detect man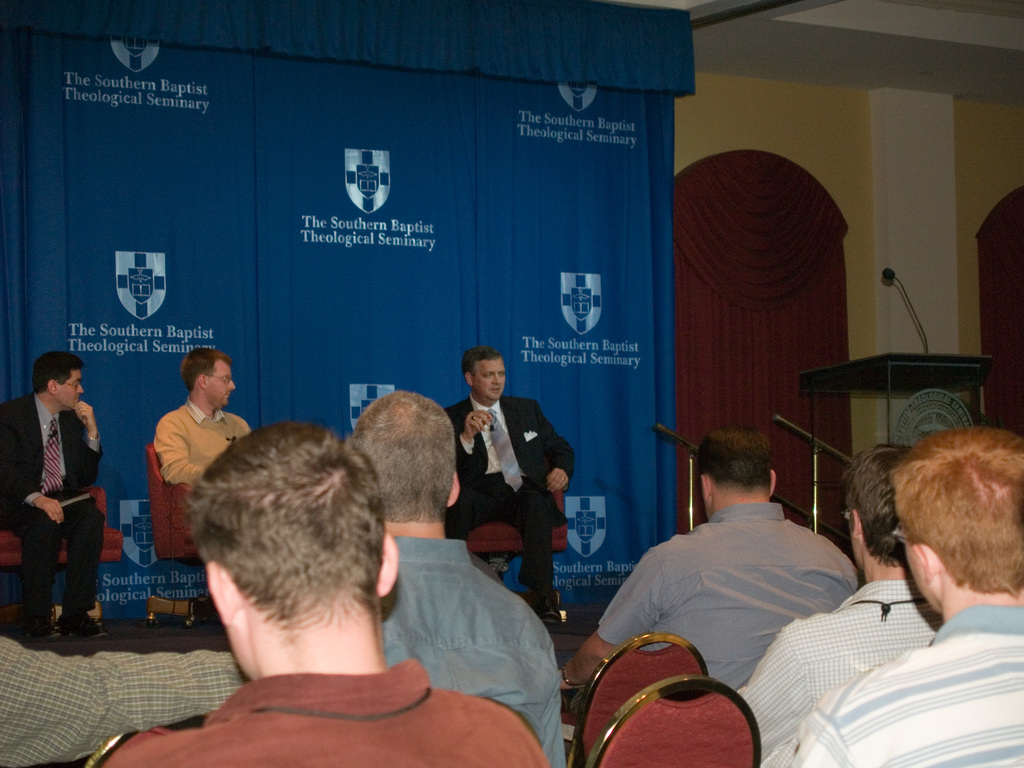
<region>797, 426, 1023, 767</region>
